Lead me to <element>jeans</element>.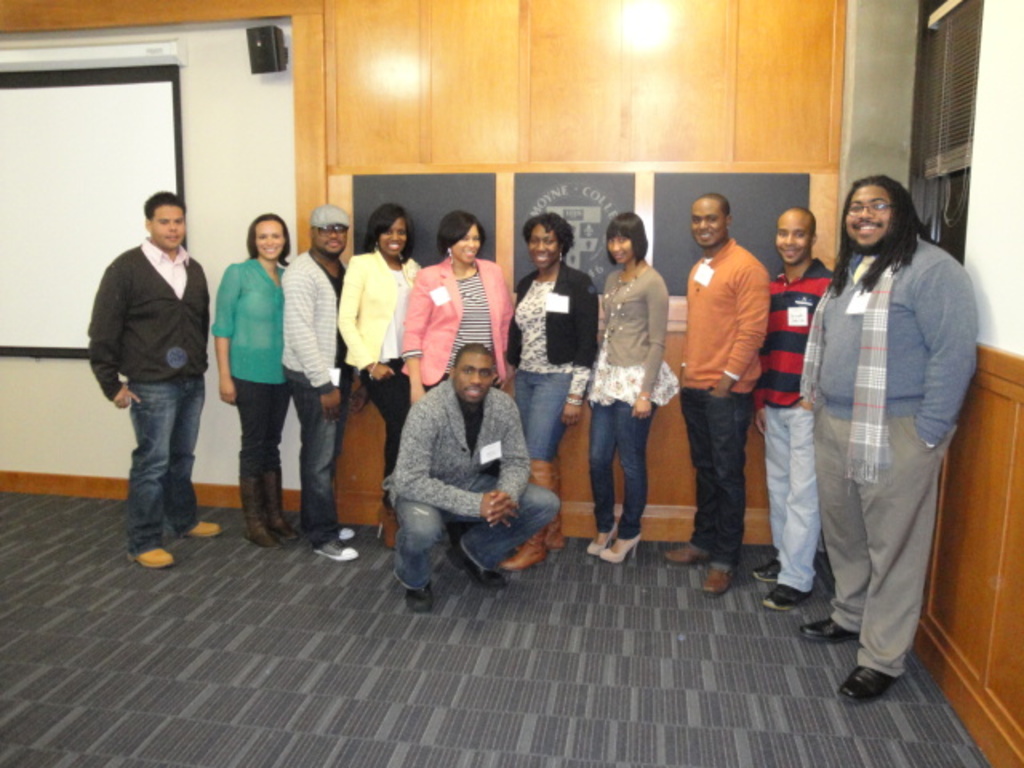
Lead to [x1=770, y1=406, x2=824, y2=598].
